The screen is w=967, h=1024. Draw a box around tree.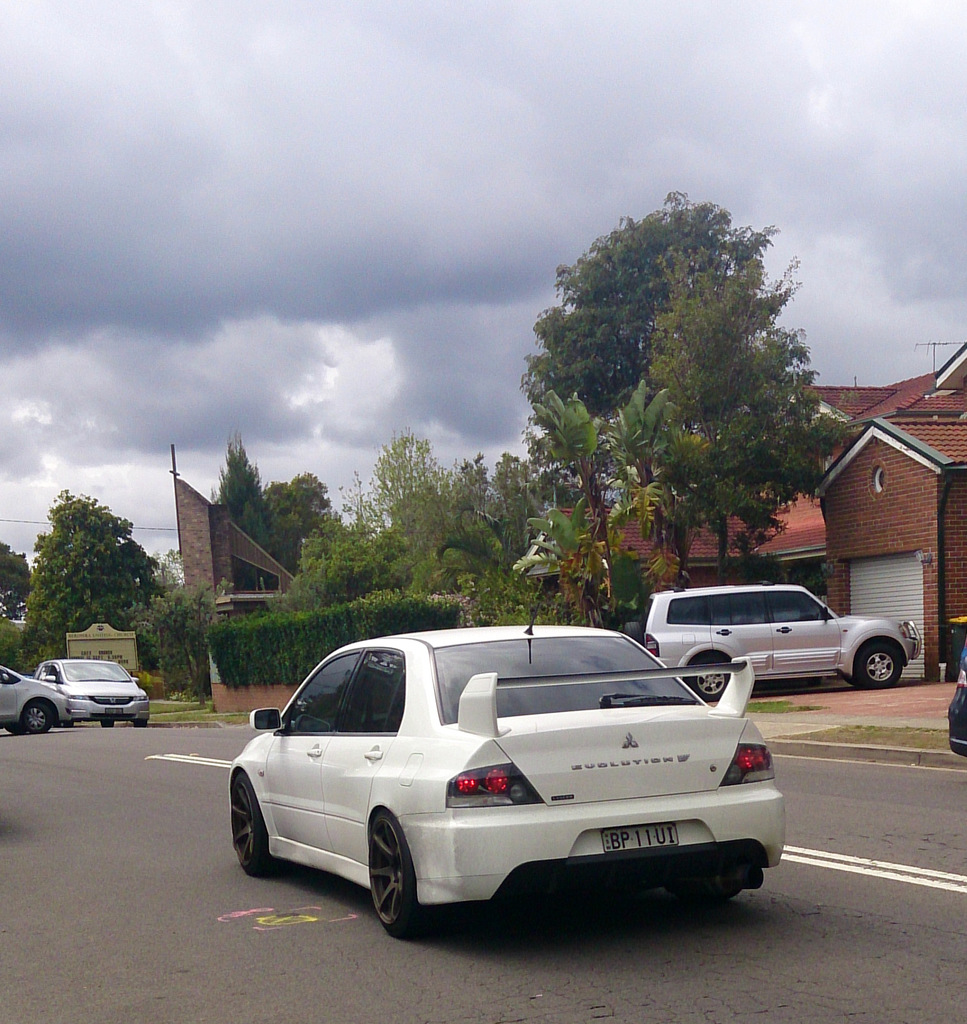
left=280, top=507, right=401, bottom=614.
